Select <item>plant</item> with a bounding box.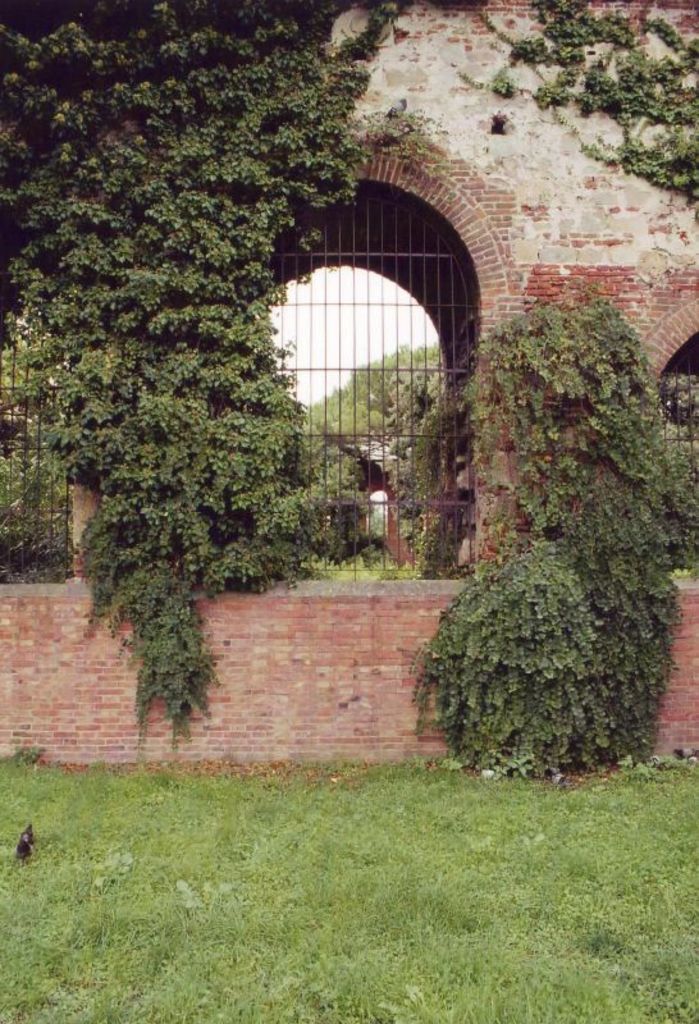
410, 274, 687, 778.
